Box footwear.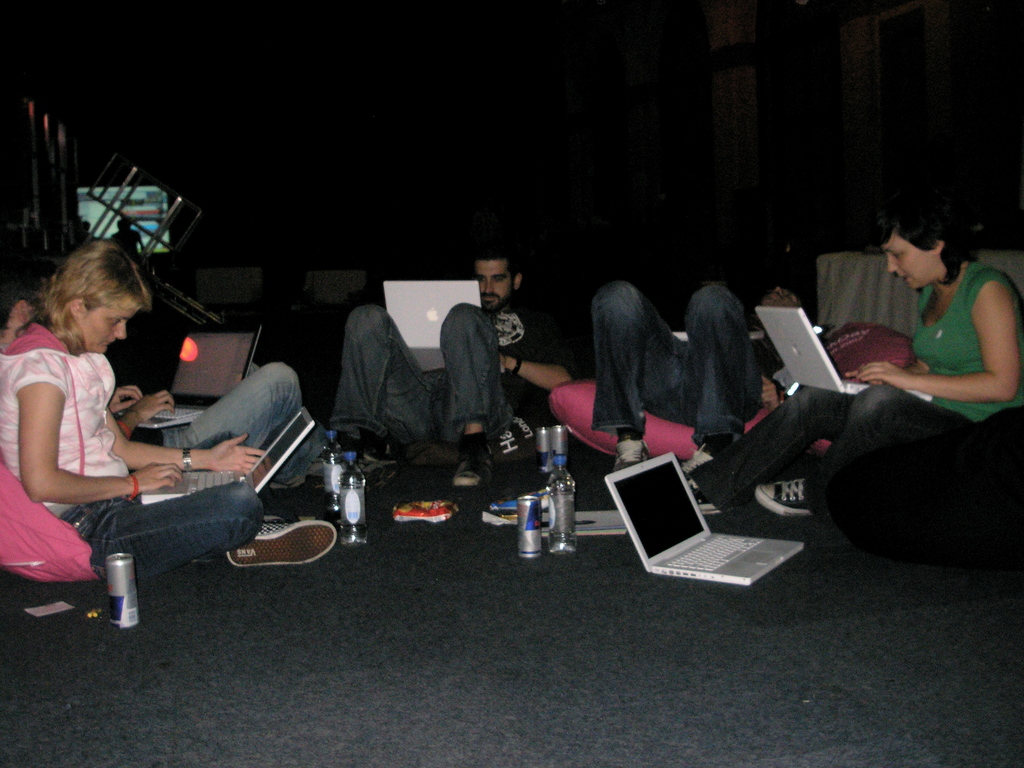
[left=752, top=477, right=820, bottom=521].
